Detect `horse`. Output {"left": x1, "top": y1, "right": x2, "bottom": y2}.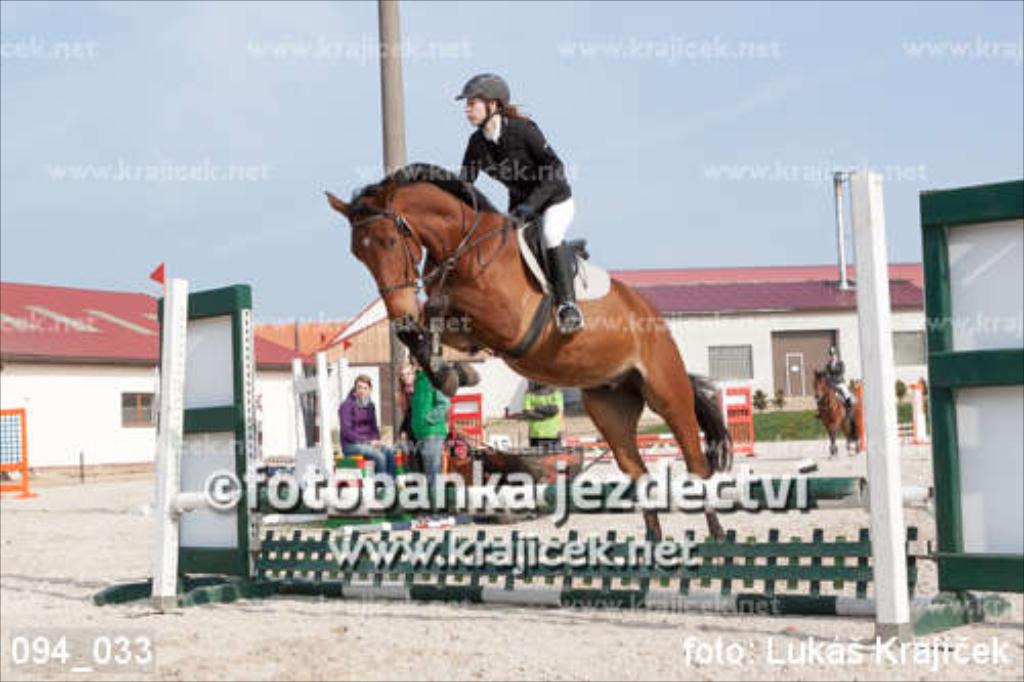
{"left": 322, "top": 162, "right": 737, "bottom": 545}.
